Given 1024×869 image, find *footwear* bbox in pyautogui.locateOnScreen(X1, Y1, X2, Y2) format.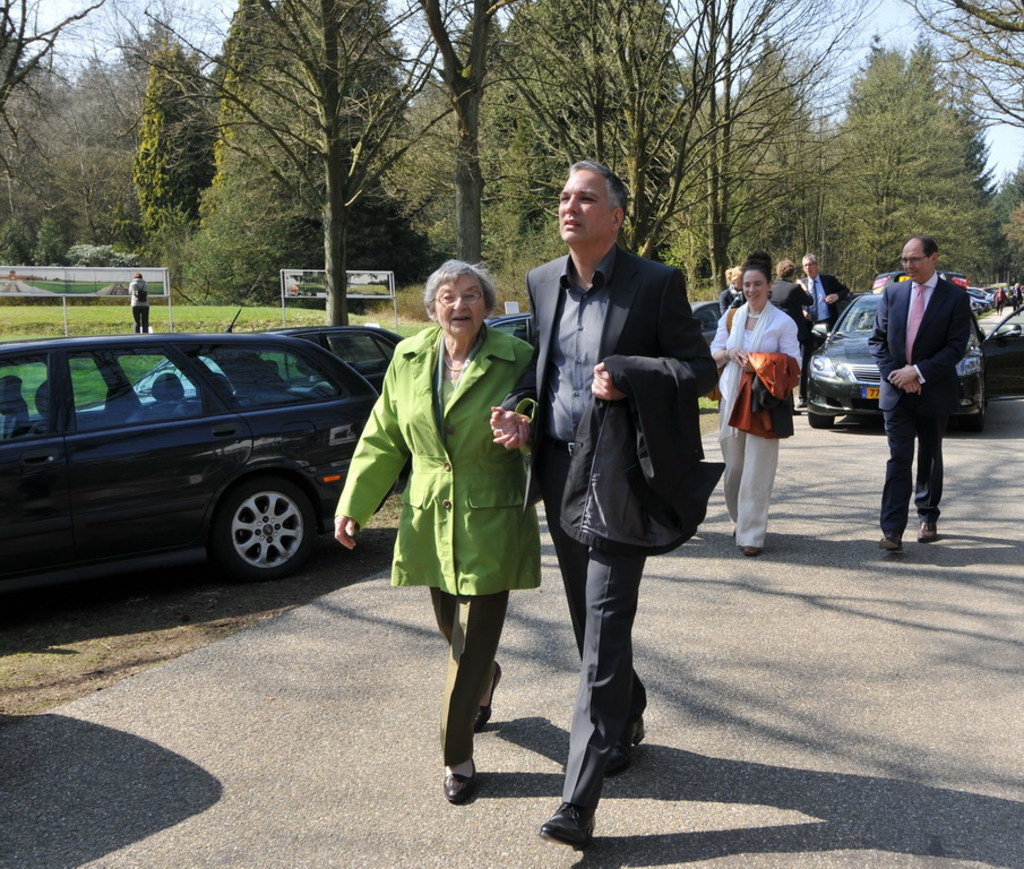
pyautogui.locateOnScreen(742, 543, 755, 561).
